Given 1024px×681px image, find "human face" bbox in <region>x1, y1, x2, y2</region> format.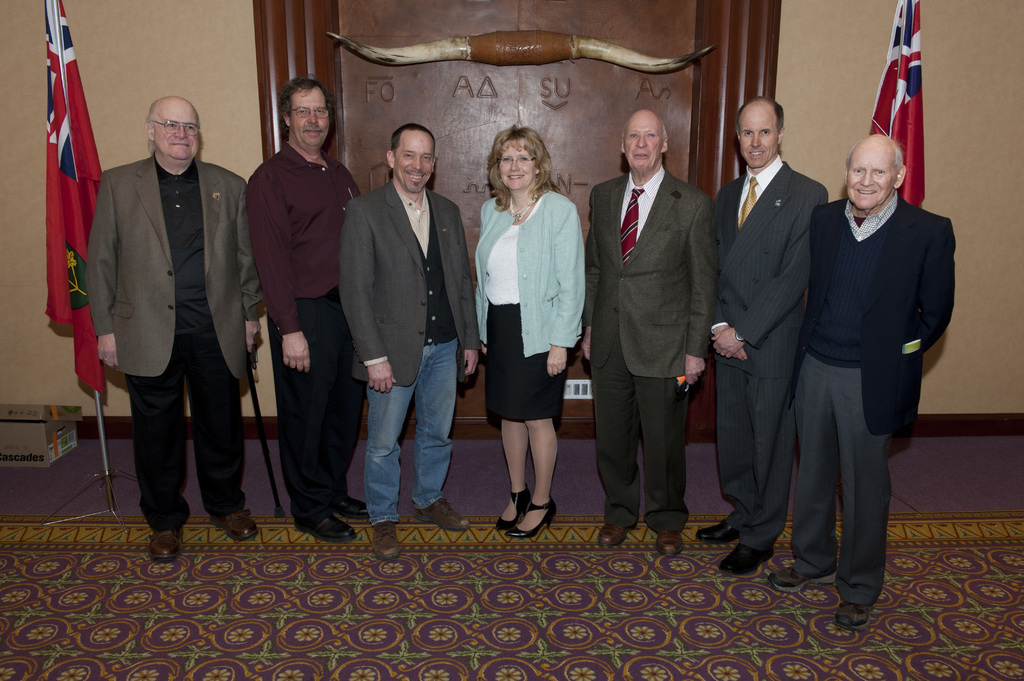
<region>290, 88, 333, 151</region>.
